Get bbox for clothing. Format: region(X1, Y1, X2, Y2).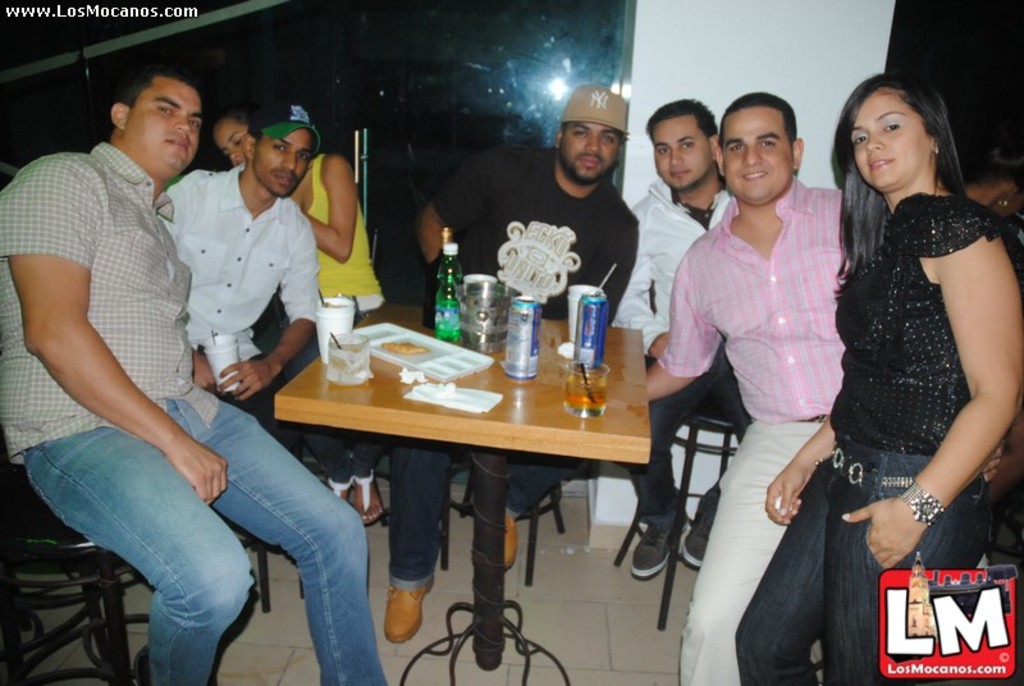
region(732, 192, 1023, 685).
